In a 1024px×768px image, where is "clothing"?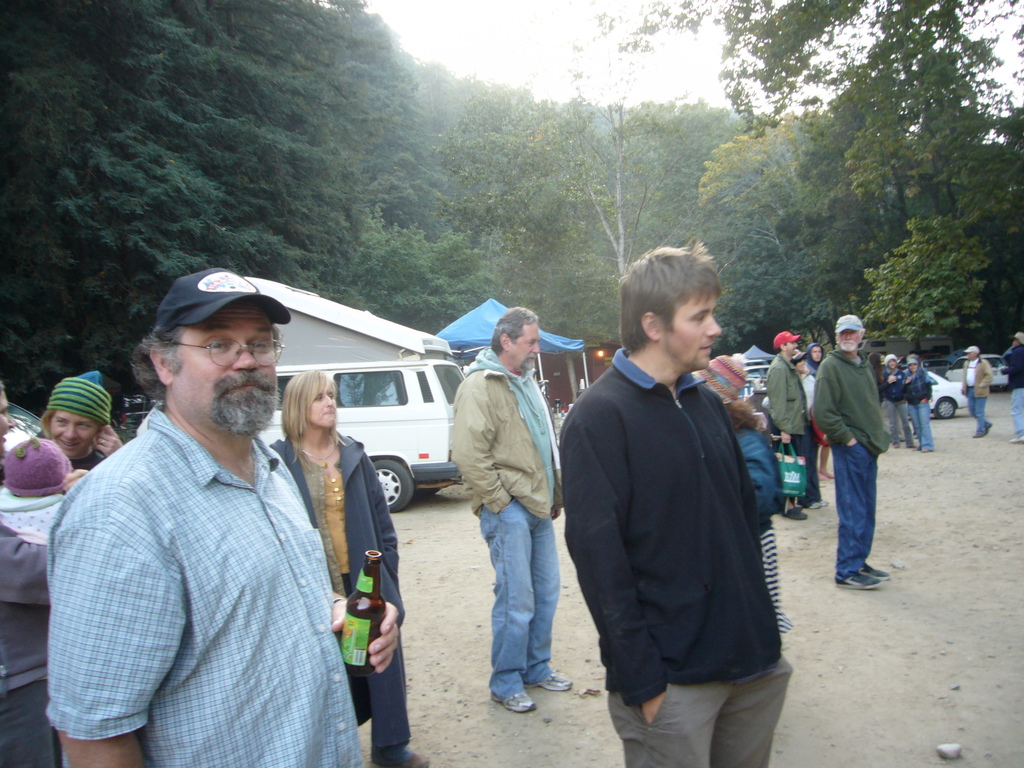
[x1=804, y1=363, x2=820, y2=385].
